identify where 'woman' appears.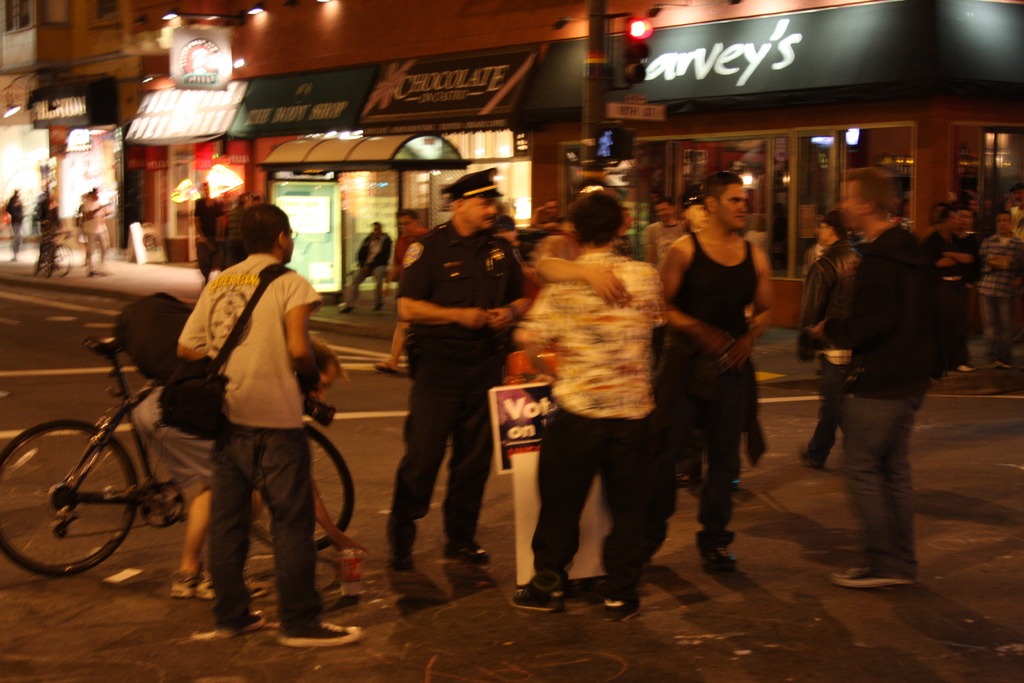
Appears at <region>680, 204, 708, 236</region>.
